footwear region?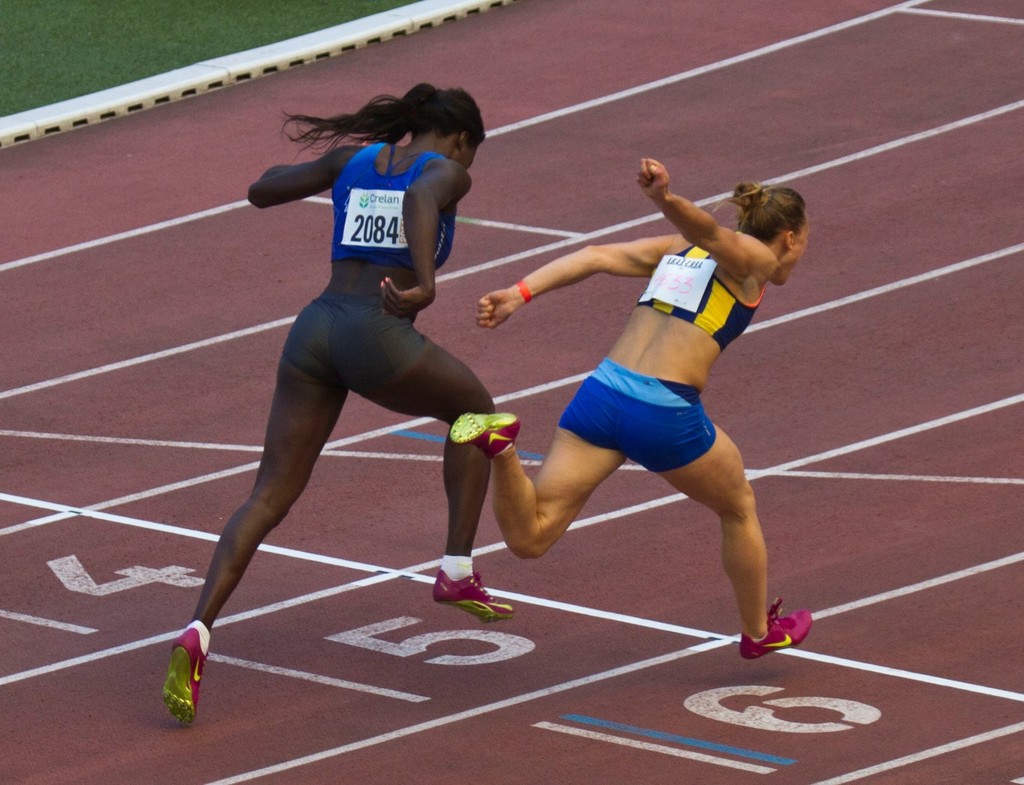
737,600,815,661
